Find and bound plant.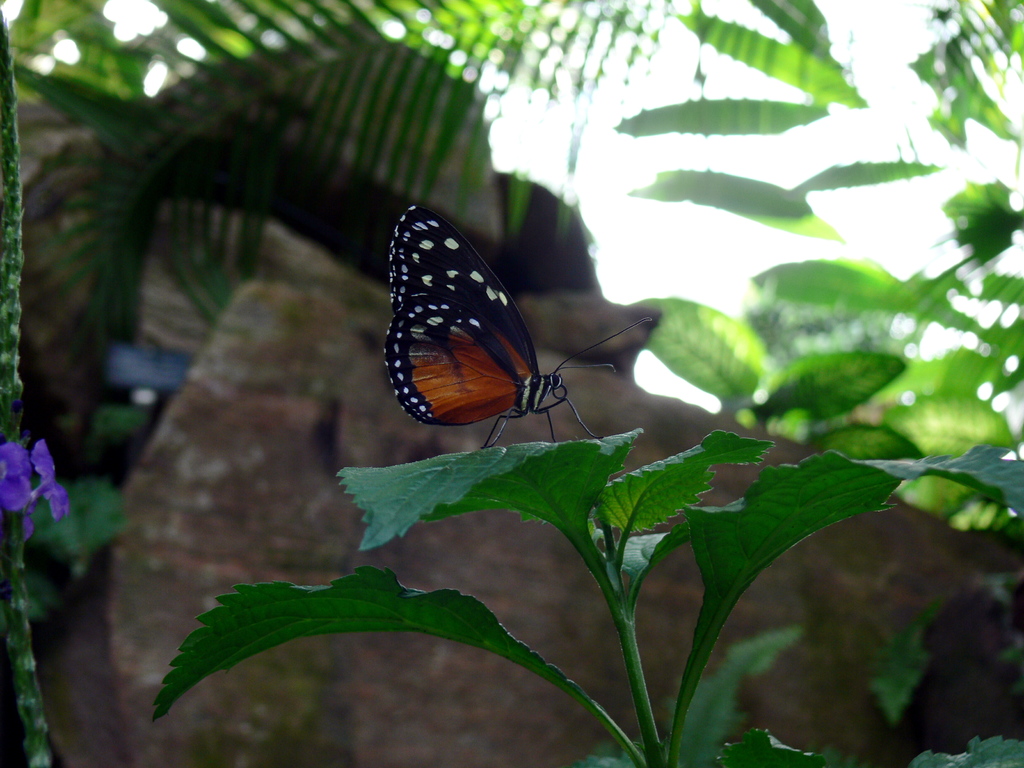
Bound: {"x1": 0, "y1": 433, "x2": 73, "y2": 767}.
